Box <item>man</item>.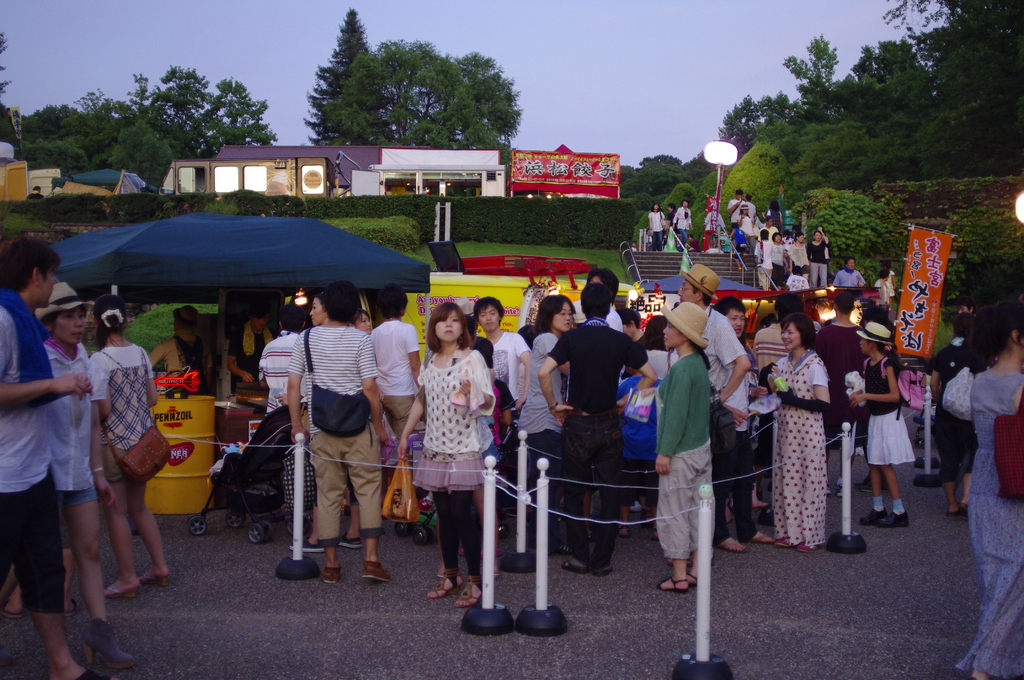
(x1=754, y1=227, x2=773, y2=290).
